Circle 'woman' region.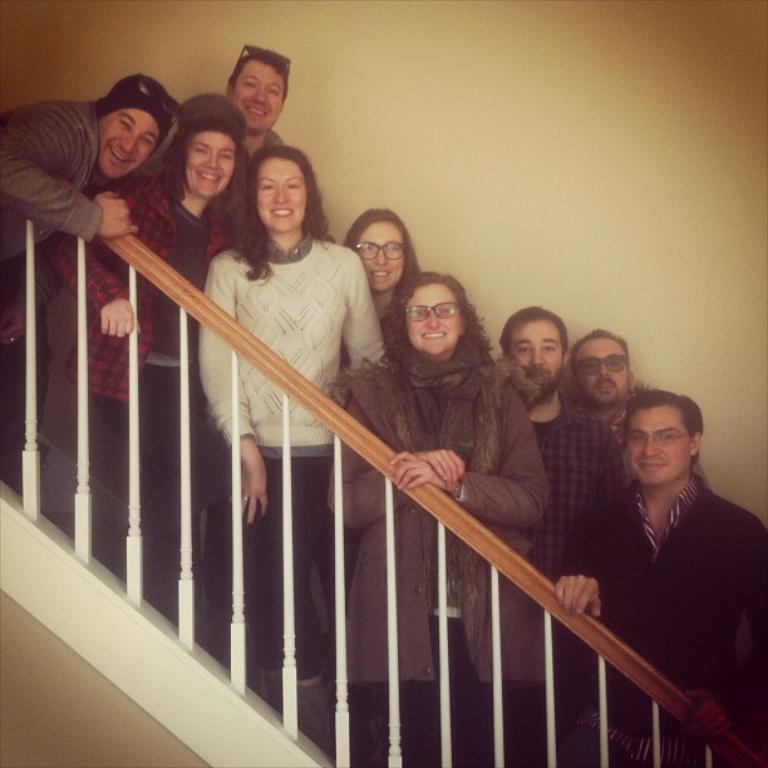
Region: bbox=(340, 213, 422, 368).
